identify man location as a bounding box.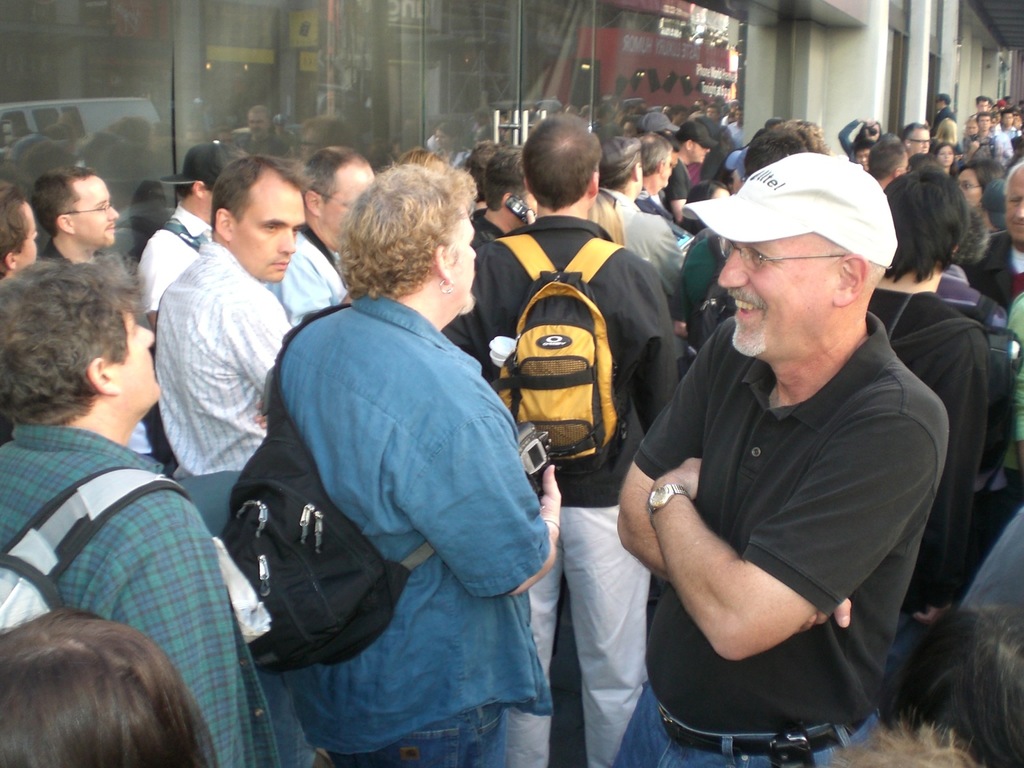
(x1=988, y1=108, x2=1018, y2=149).
